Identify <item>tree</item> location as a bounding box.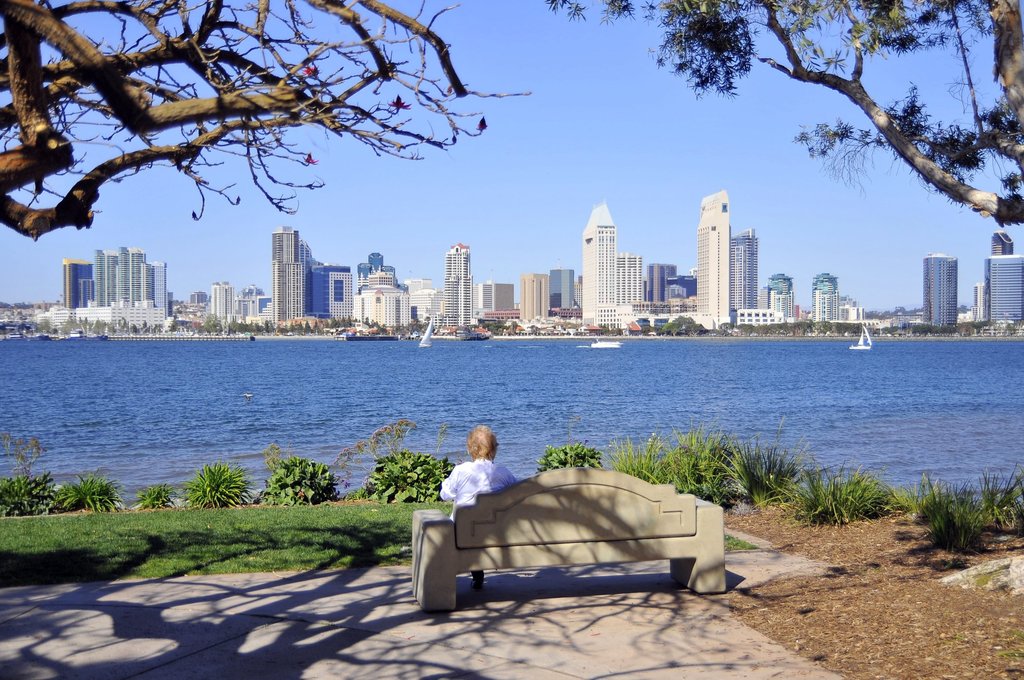
select_region(703, 2, 1011, 278).
